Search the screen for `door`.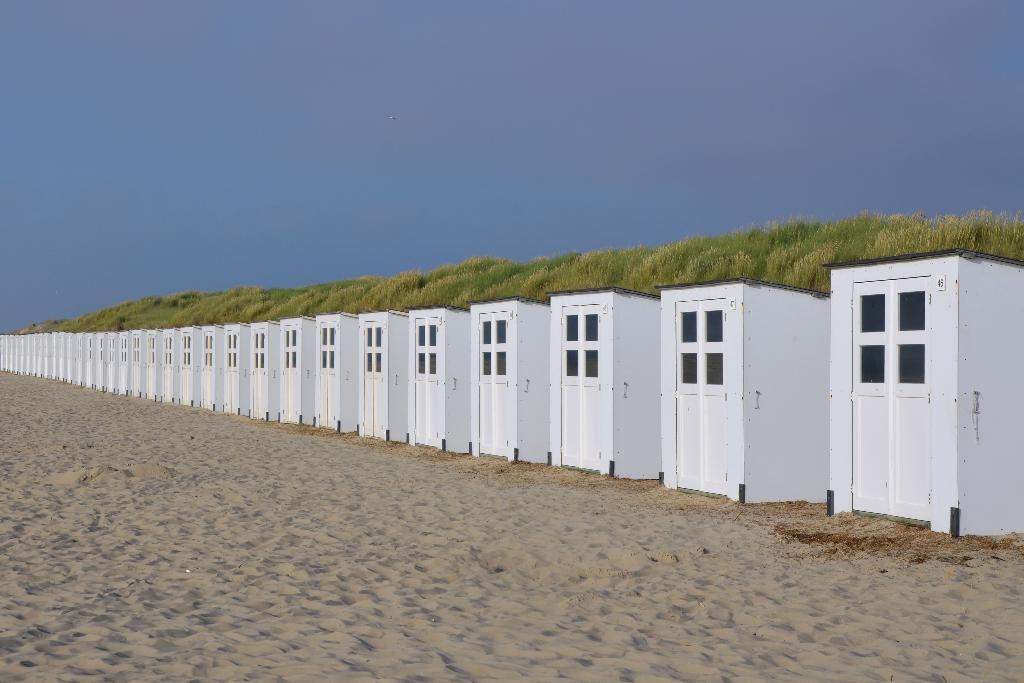
Found at (556, 304, 602, 465).
